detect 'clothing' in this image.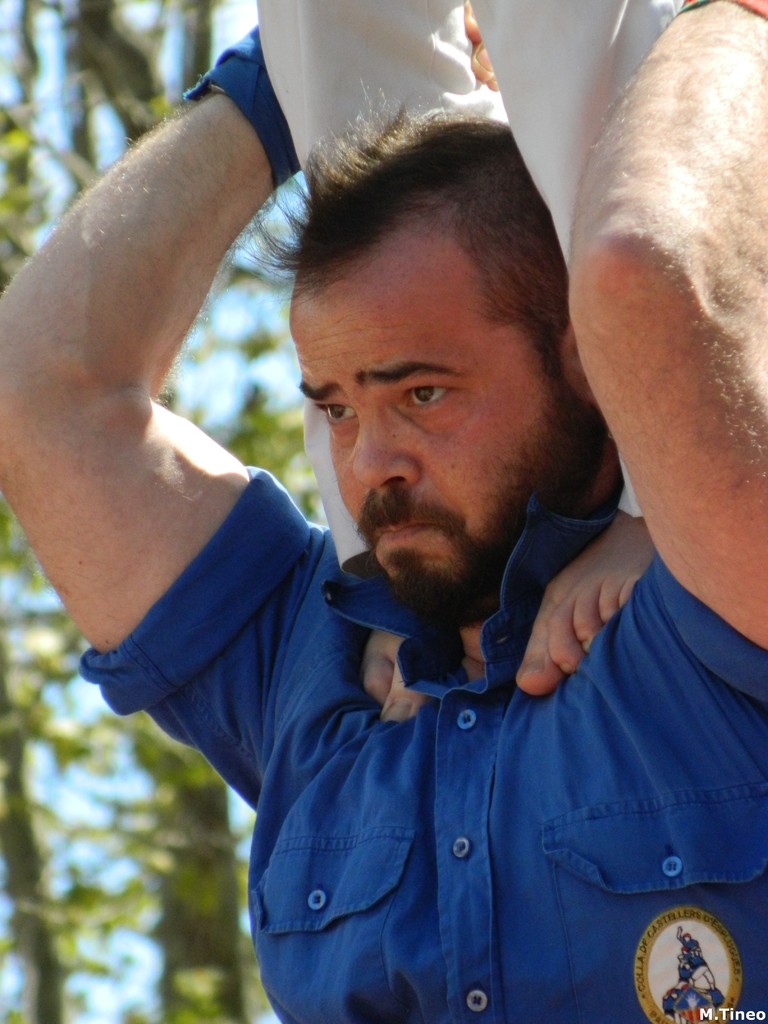
Detection: rect(260, 0, 687, 575).
